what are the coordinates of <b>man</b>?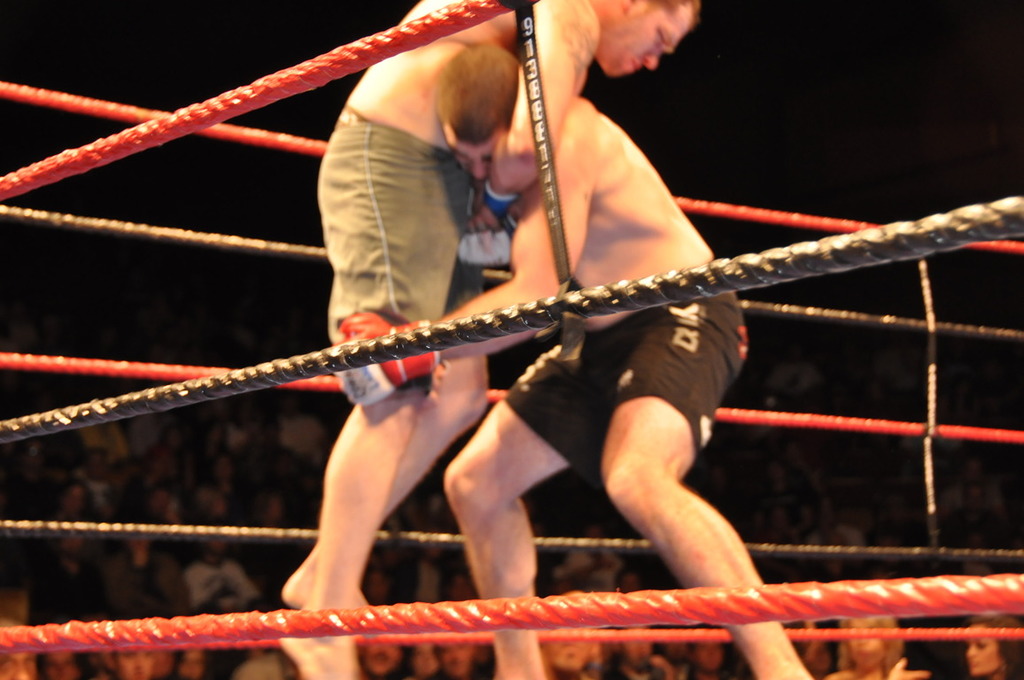
box=[271, 0, 701, 679].
